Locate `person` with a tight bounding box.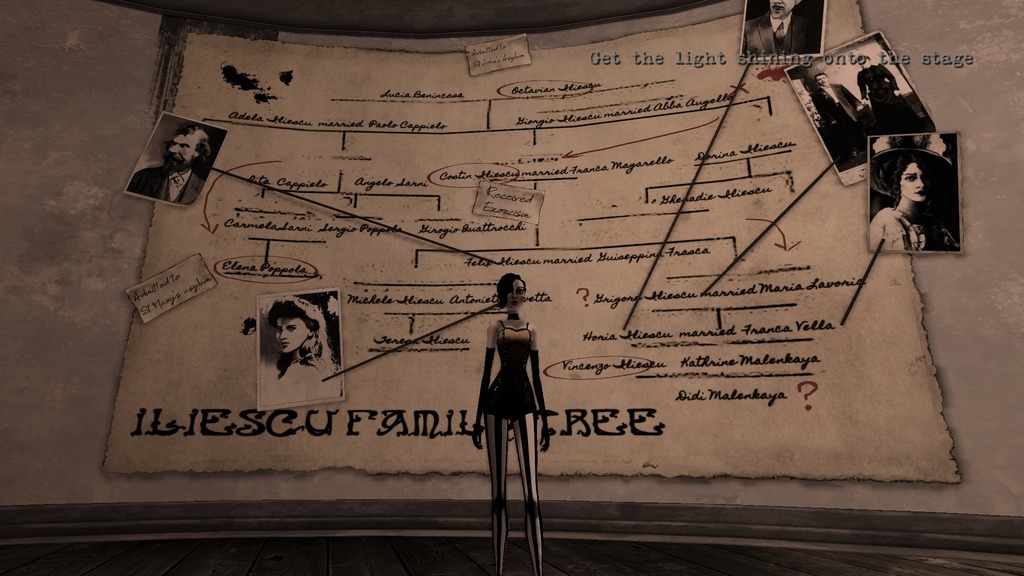
<bbox>259, 300, 342, 408</bbox>.
